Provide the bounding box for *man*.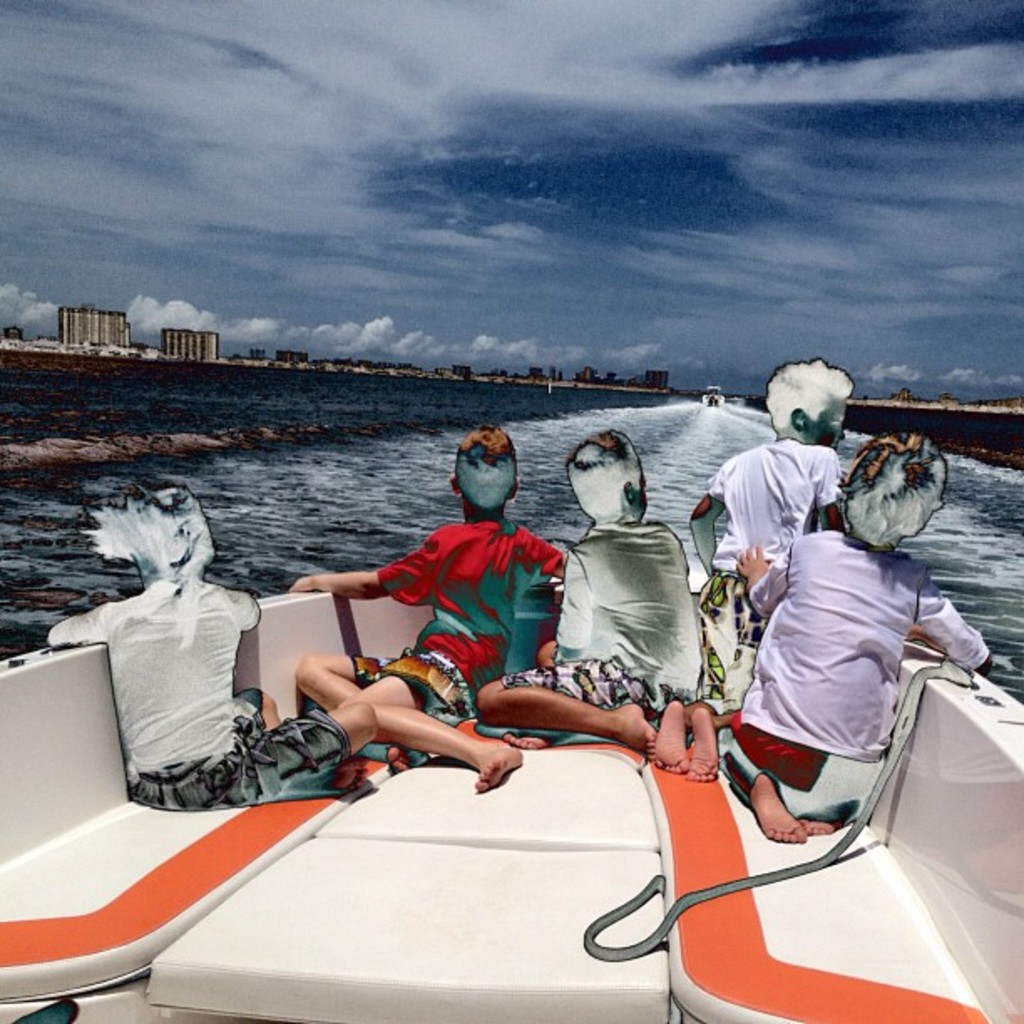
331:448:587:750.
